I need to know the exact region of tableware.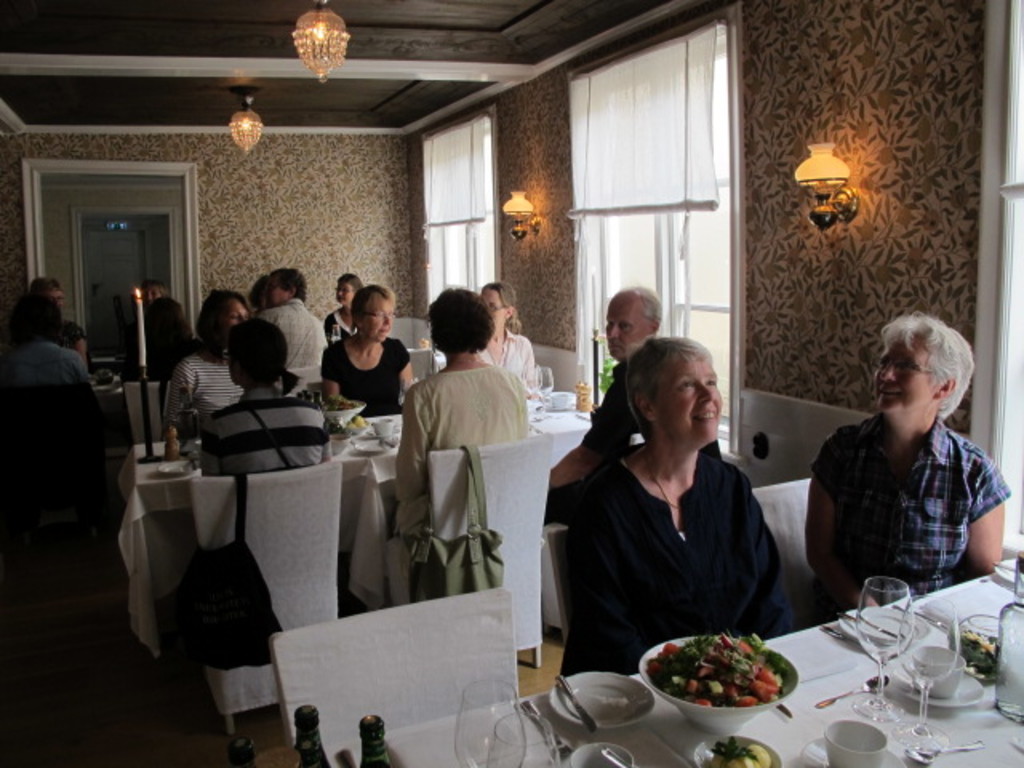
Region: [left=821, top=621, right=882, bottom=664].
